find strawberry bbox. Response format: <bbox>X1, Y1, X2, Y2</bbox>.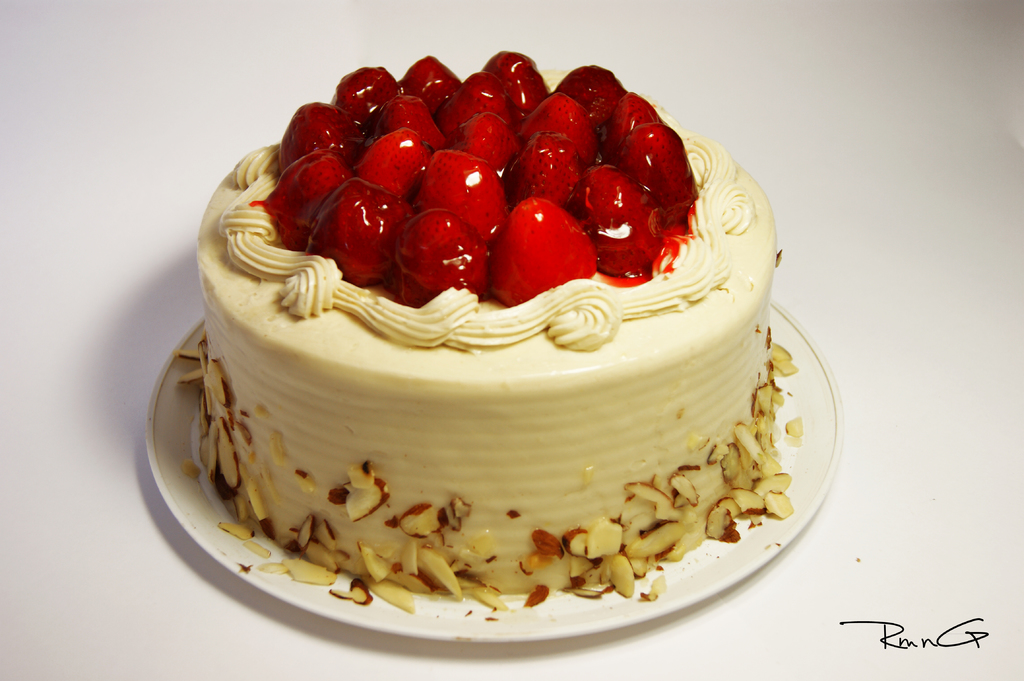
<bbox>260, 147, 346, 244</bbox>.
